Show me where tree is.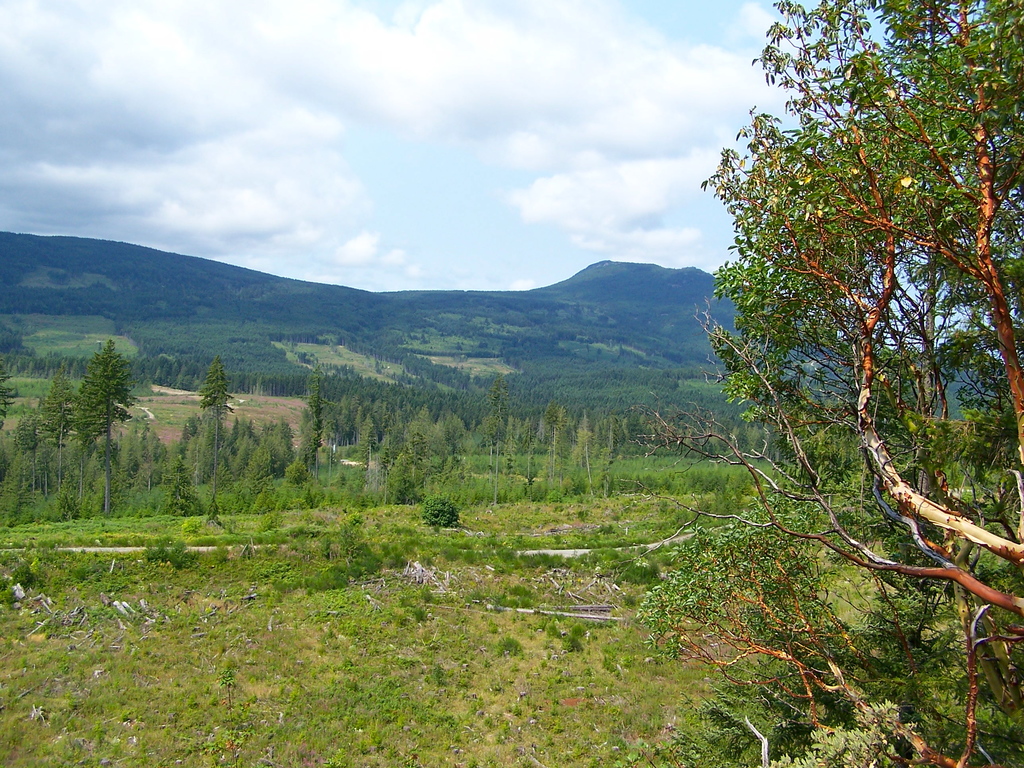
tree is at {"left": 203, "top": 364, "right": 238, "bottom": 499}.
